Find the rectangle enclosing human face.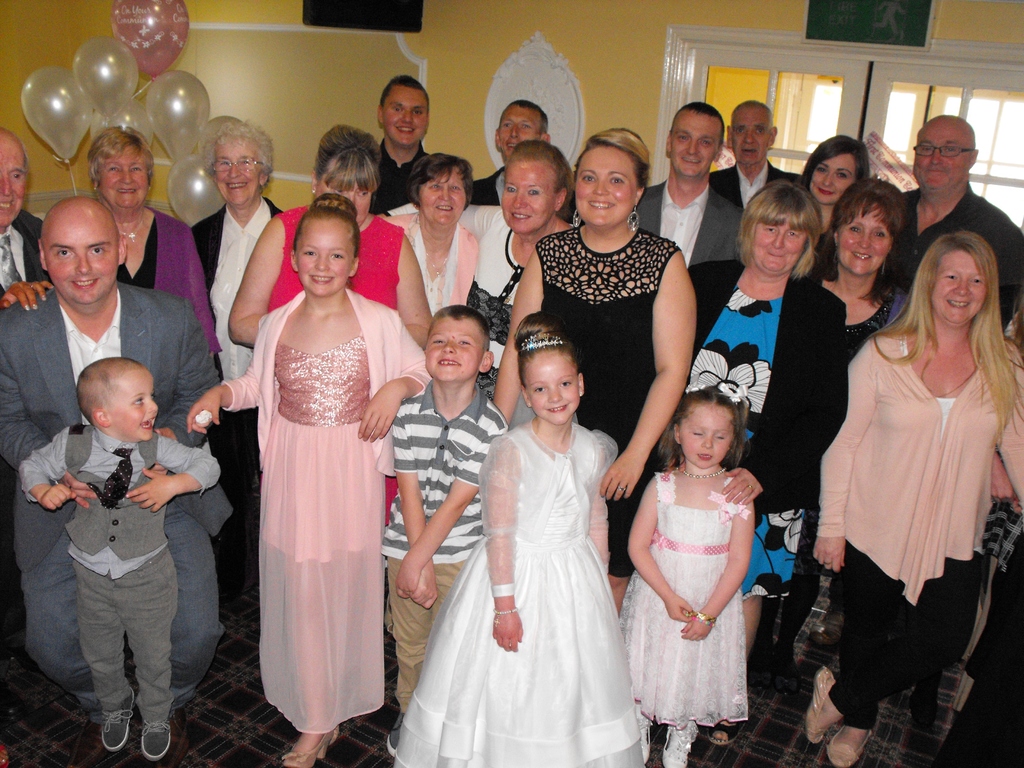
<box>666,109,724,182</box>.
